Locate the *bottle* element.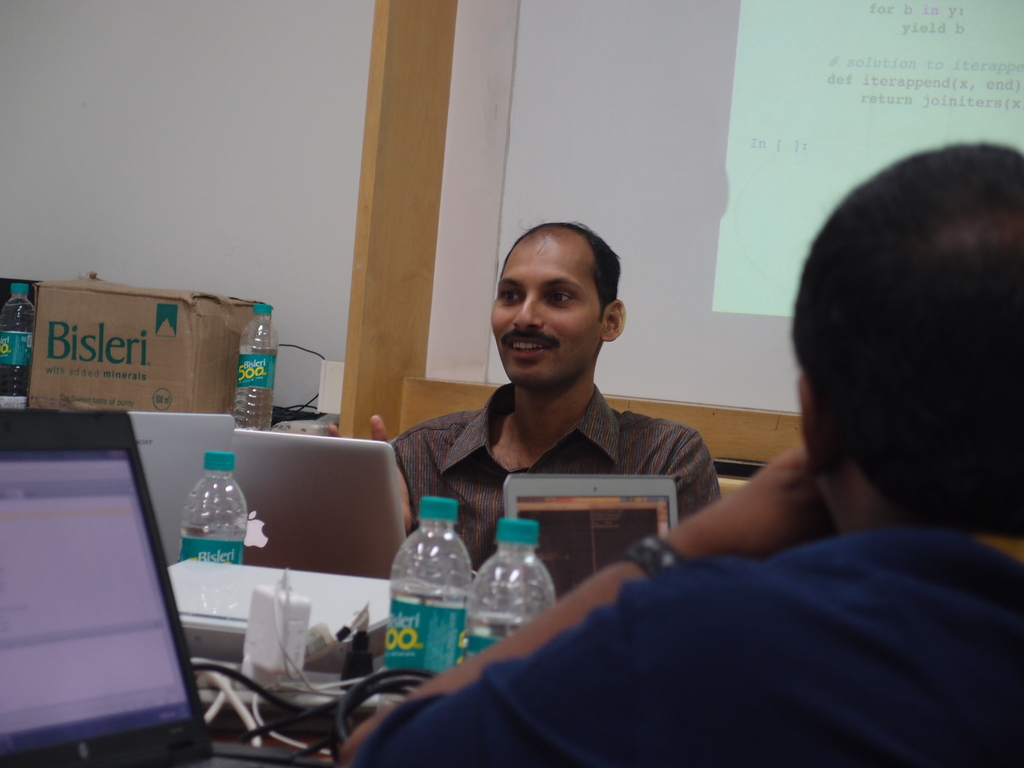
Element bbox: bbox(177, 452, 253, 582).
